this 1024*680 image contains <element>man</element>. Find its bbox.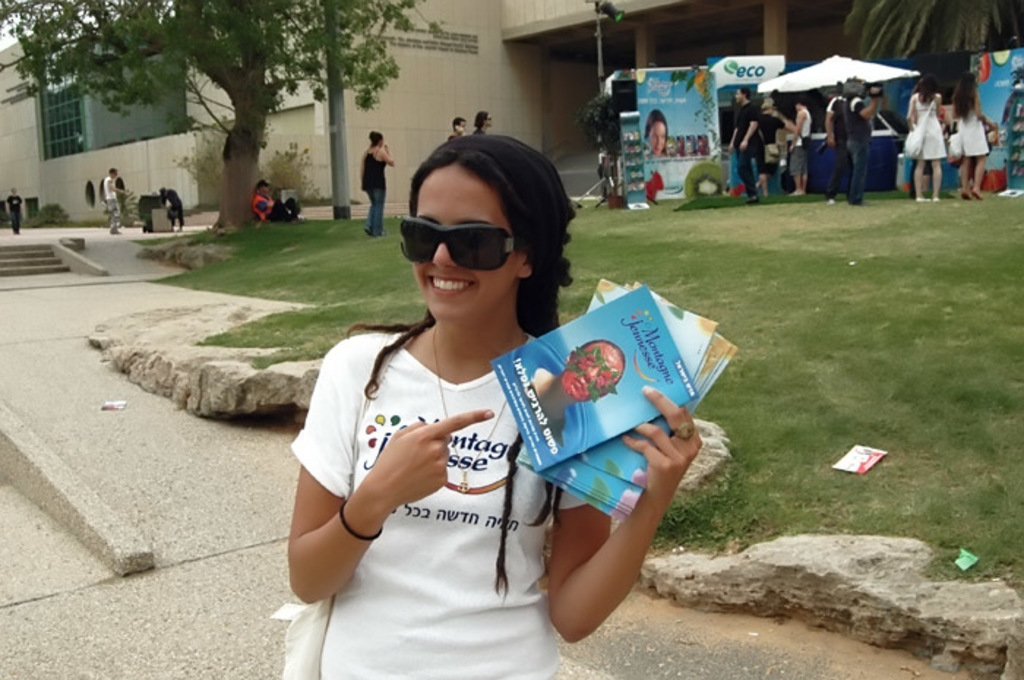
bbox=[0, 189, 26, 231].
